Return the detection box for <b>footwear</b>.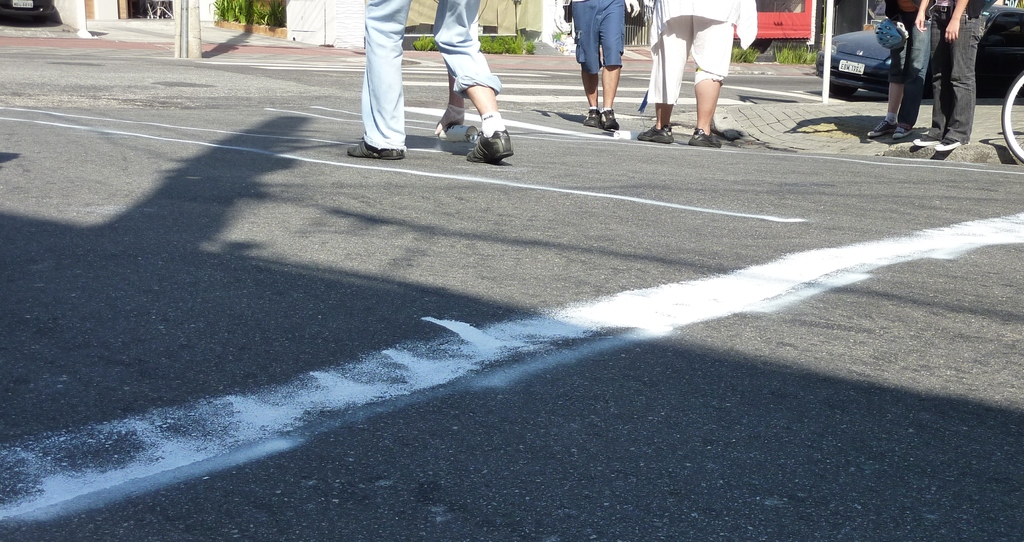
BBox(930, 134, 961, 157).
